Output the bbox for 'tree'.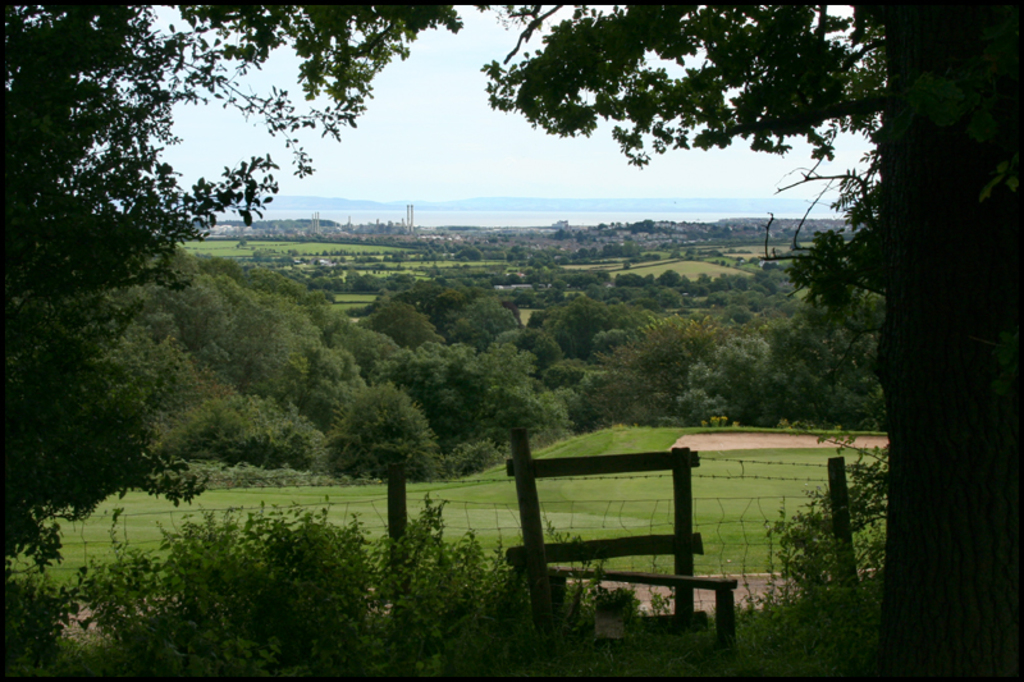
<box>724,445,879,679</box>.
